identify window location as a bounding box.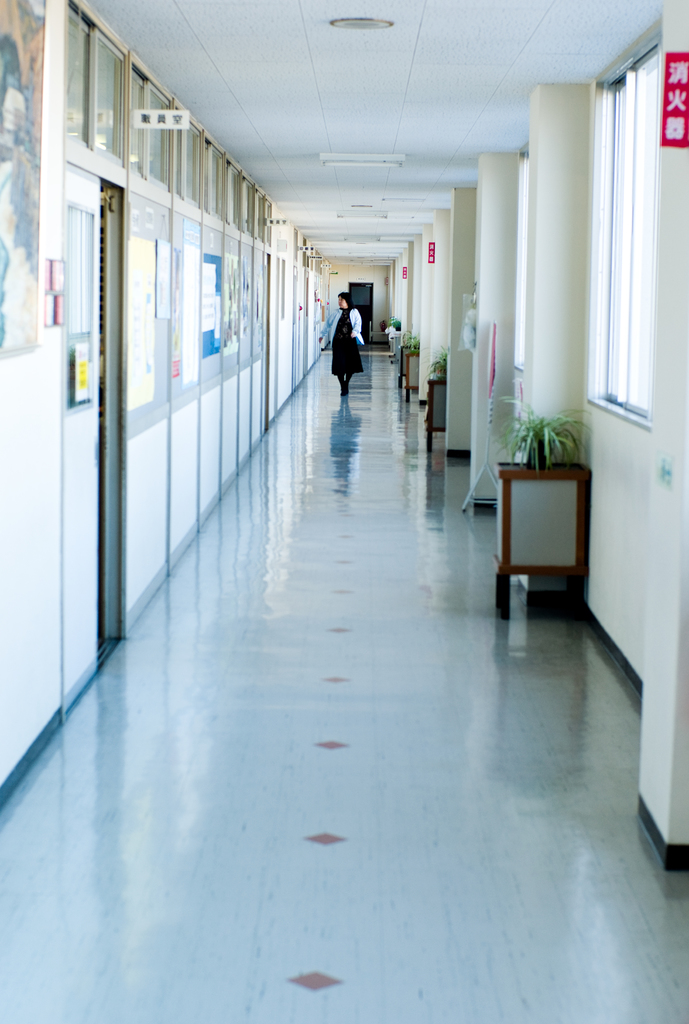
<region>585, 40, 662, 417</region>.
